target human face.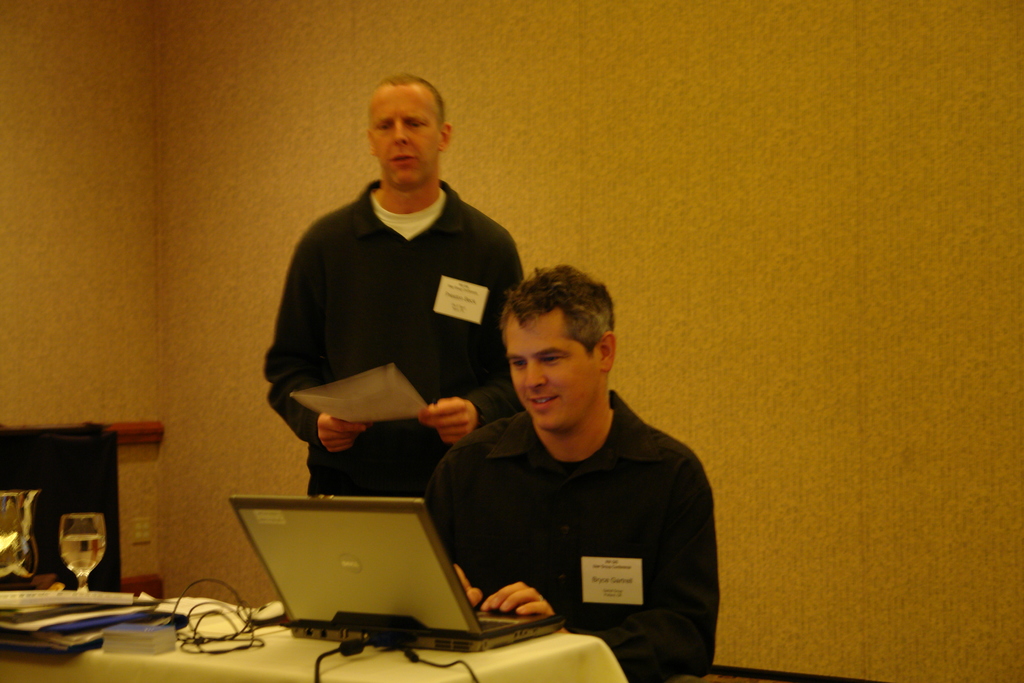
Target region: pyautogui.locateOnScreen(506, 308, 600, 431).
